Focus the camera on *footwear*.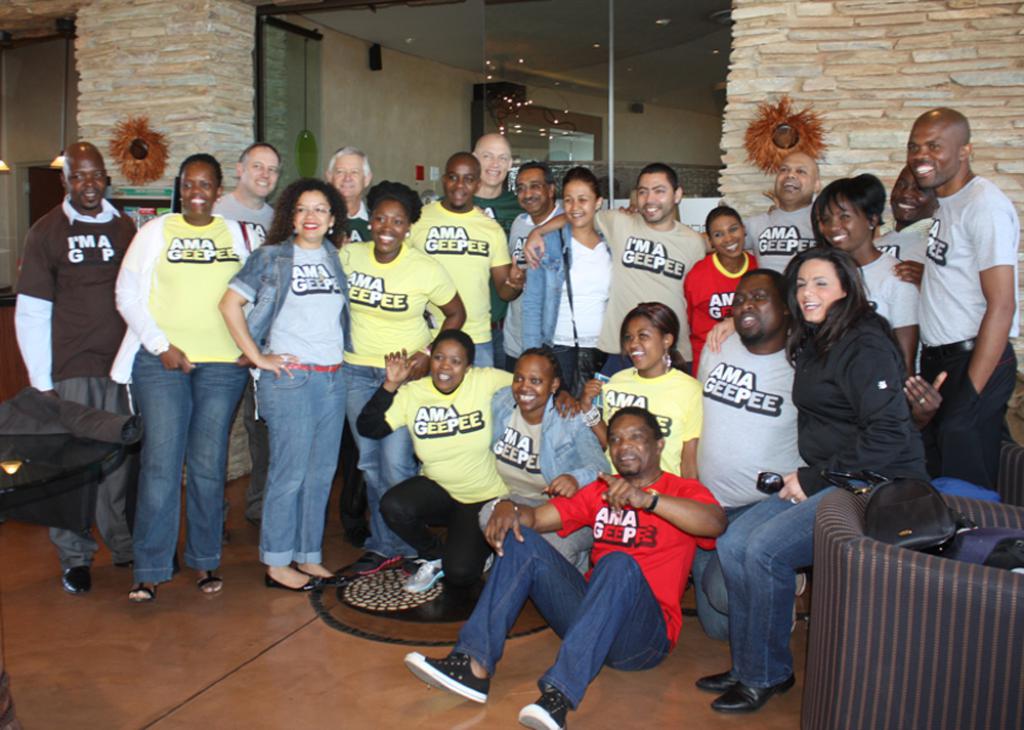
Focus region: bbox(519, 683, 564, 729).
